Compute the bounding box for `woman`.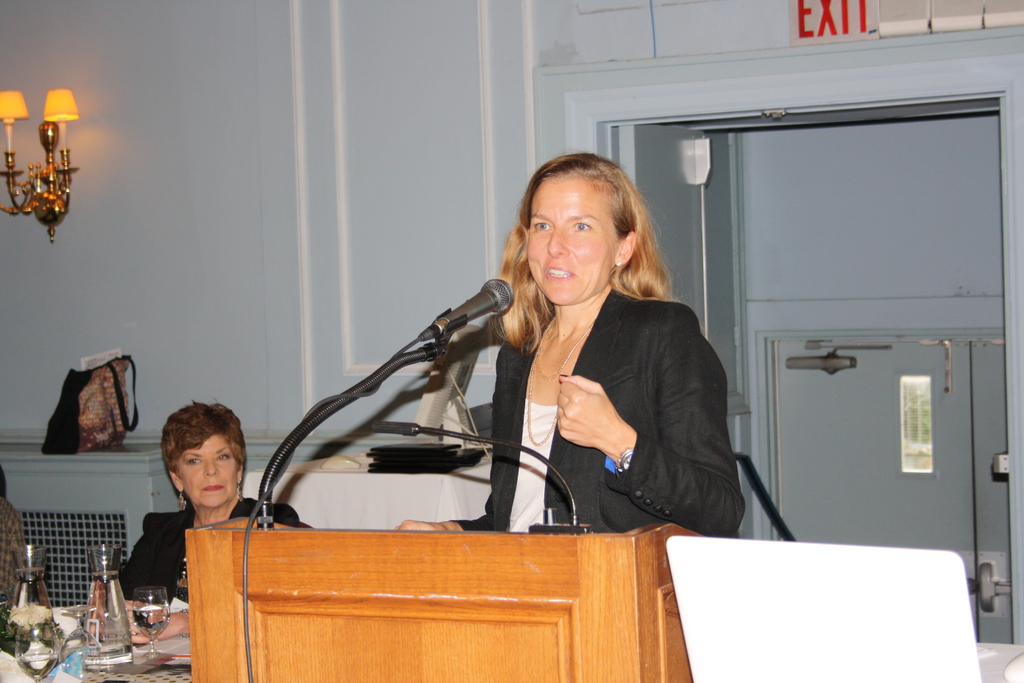
448:156:740:561.
